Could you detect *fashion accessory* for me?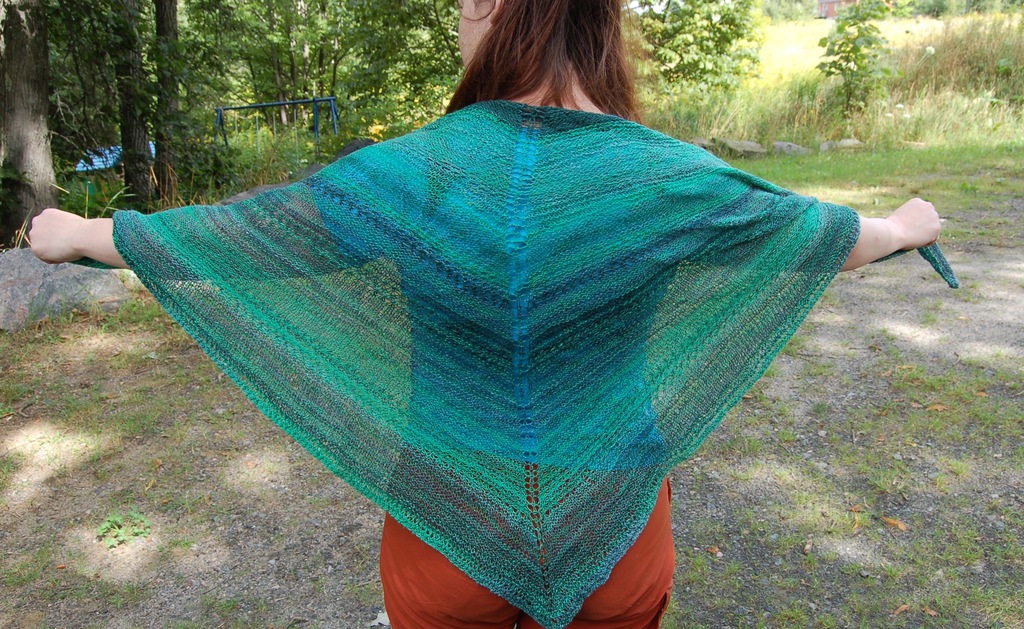
Detection result: (74, 98, 960, 628).
